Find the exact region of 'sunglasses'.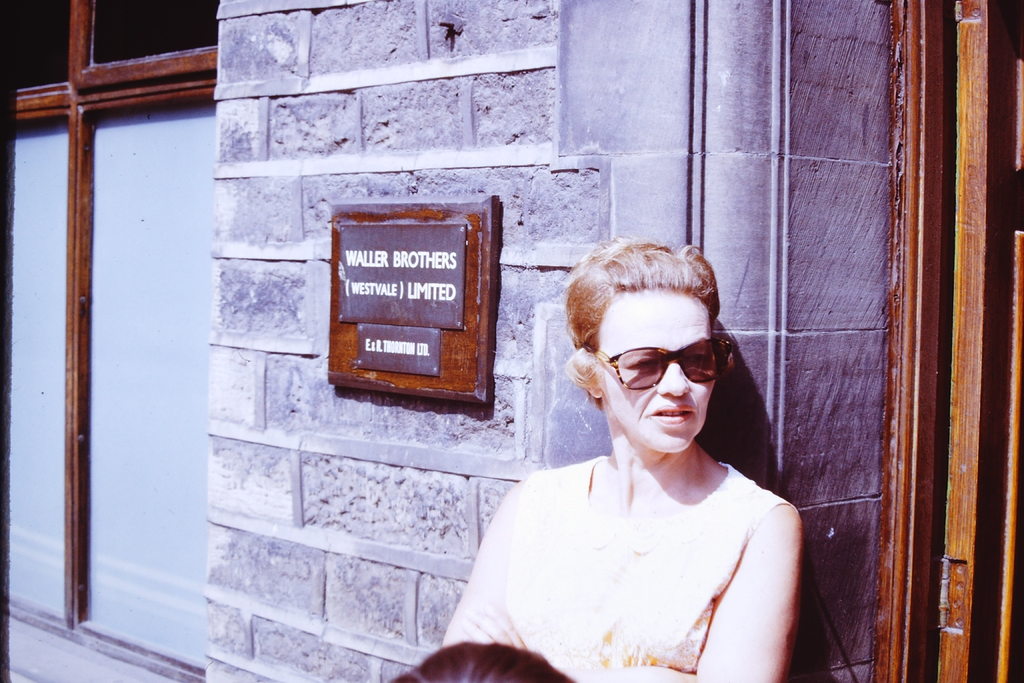
Exact region: 586,337,733,391.
